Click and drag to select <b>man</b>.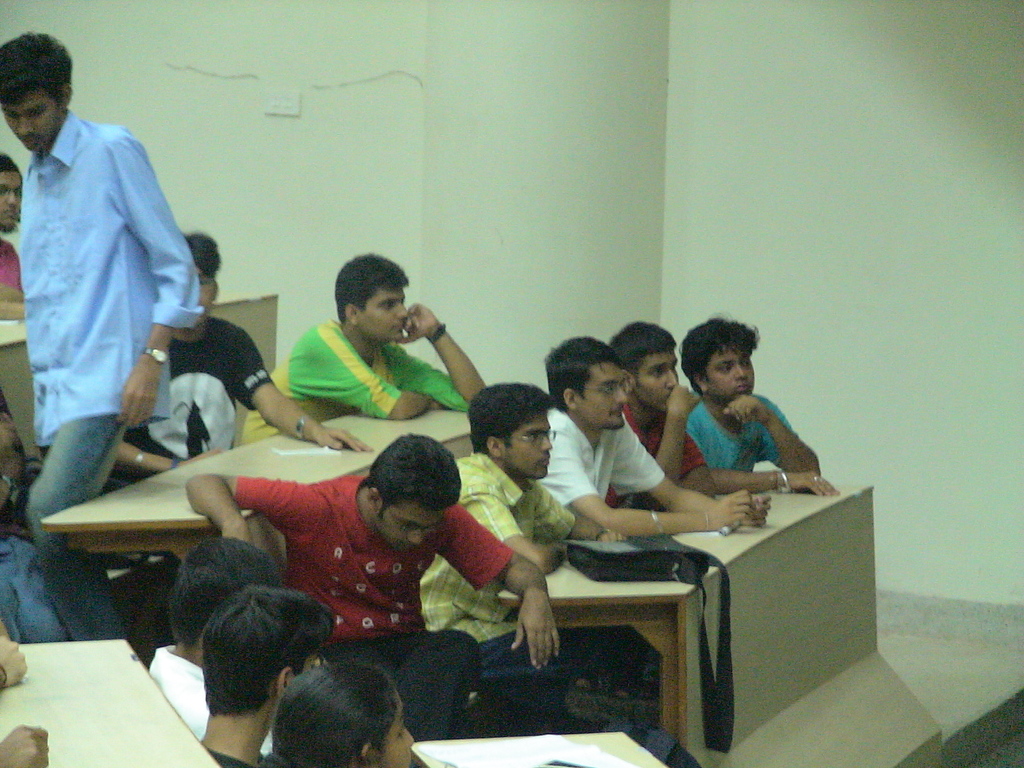
Selection: region(195, 584, 335, 767).
